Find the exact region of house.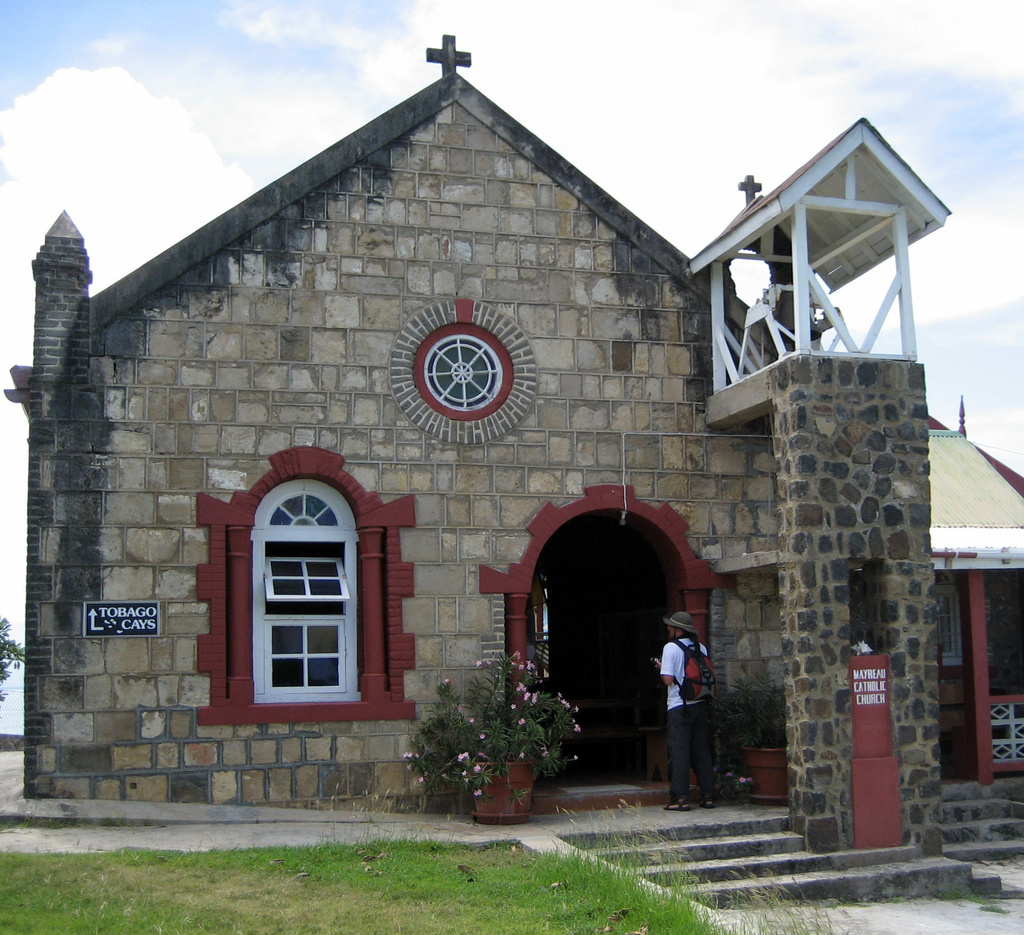
Exact region: {"x1": 927, "y1": 405, "x2": 1020, "y2": 870}.
